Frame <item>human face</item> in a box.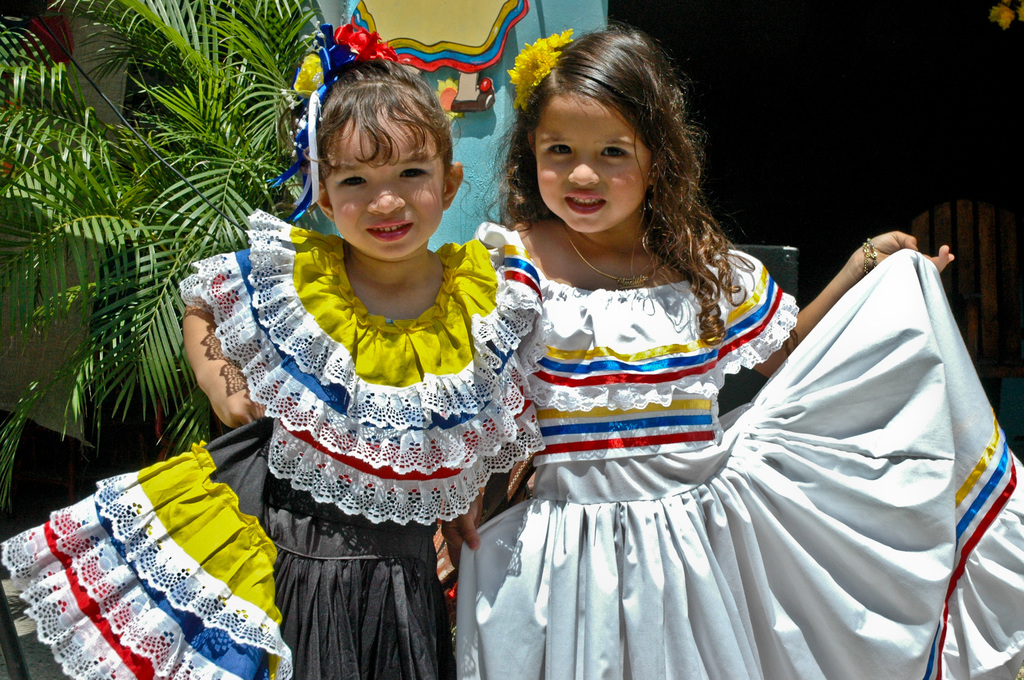
left=535, top=97, right=648, bottom=235.
